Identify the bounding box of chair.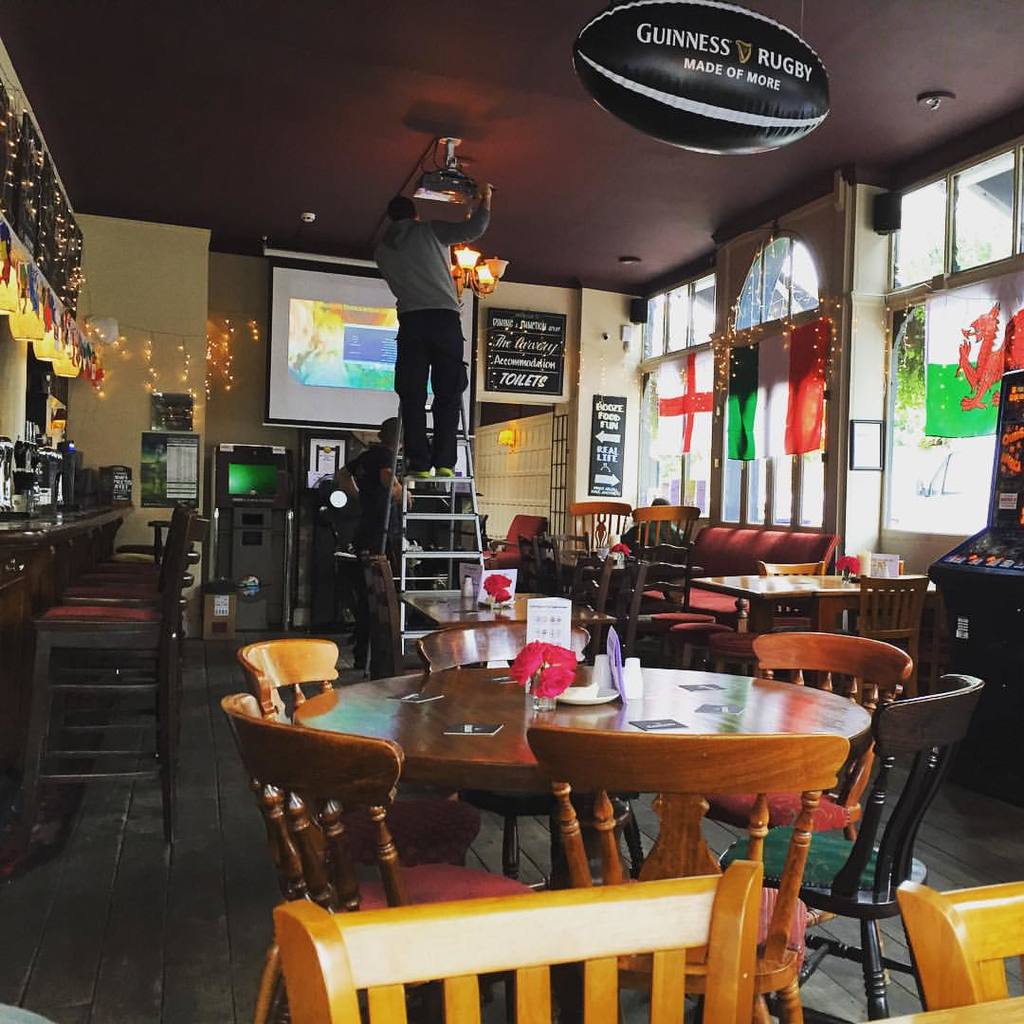
(617,536,699,666).
